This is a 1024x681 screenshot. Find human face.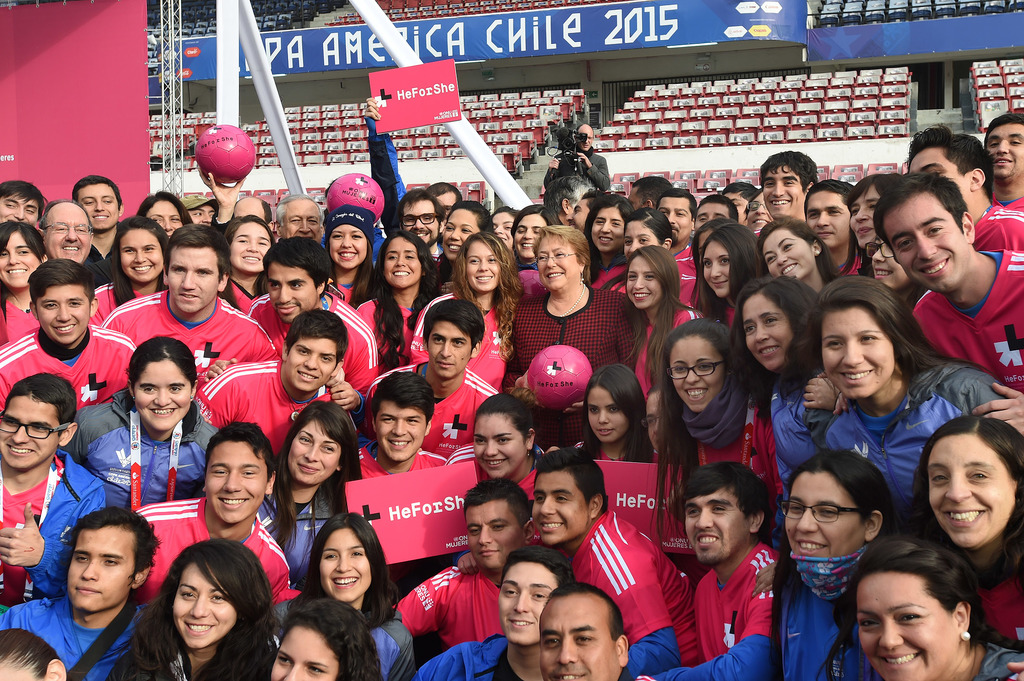
Bounding box: <region>228, 224, 270, 274</region>.
